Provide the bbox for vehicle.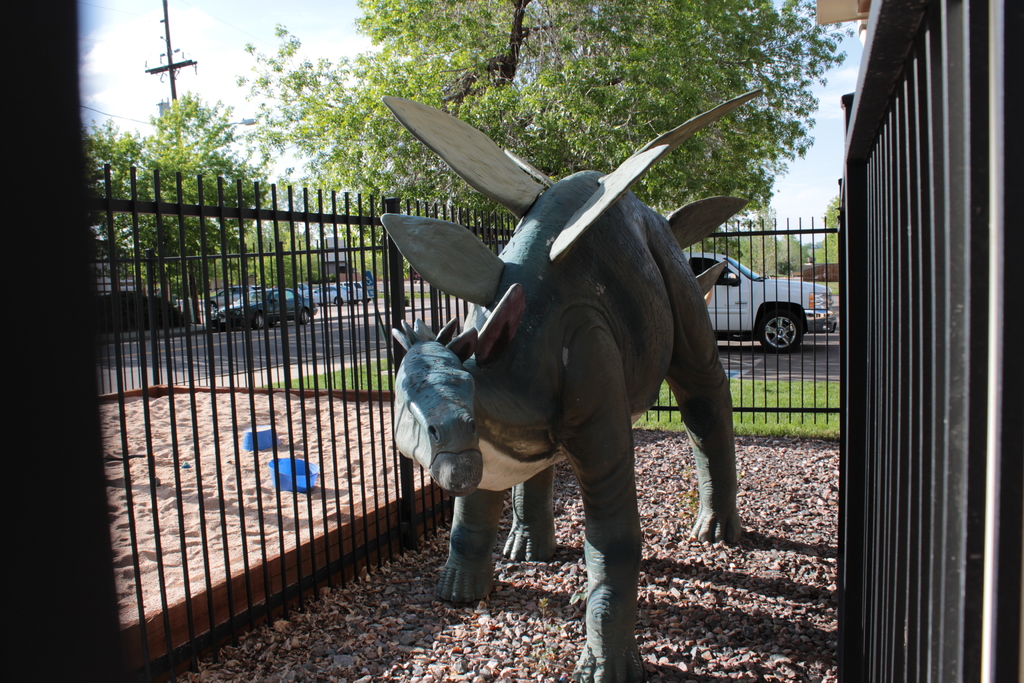
(350, 273, 376, 302).
